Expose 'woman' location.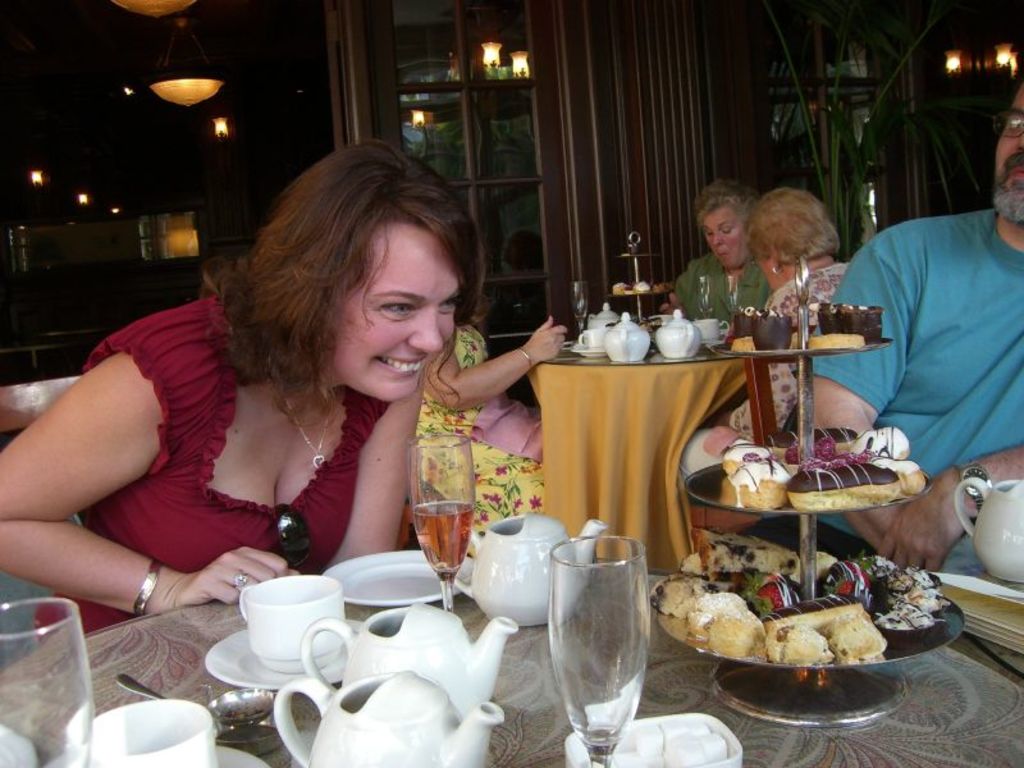
Exposed at x1=660 y1=178 x2=774 y2=332.
